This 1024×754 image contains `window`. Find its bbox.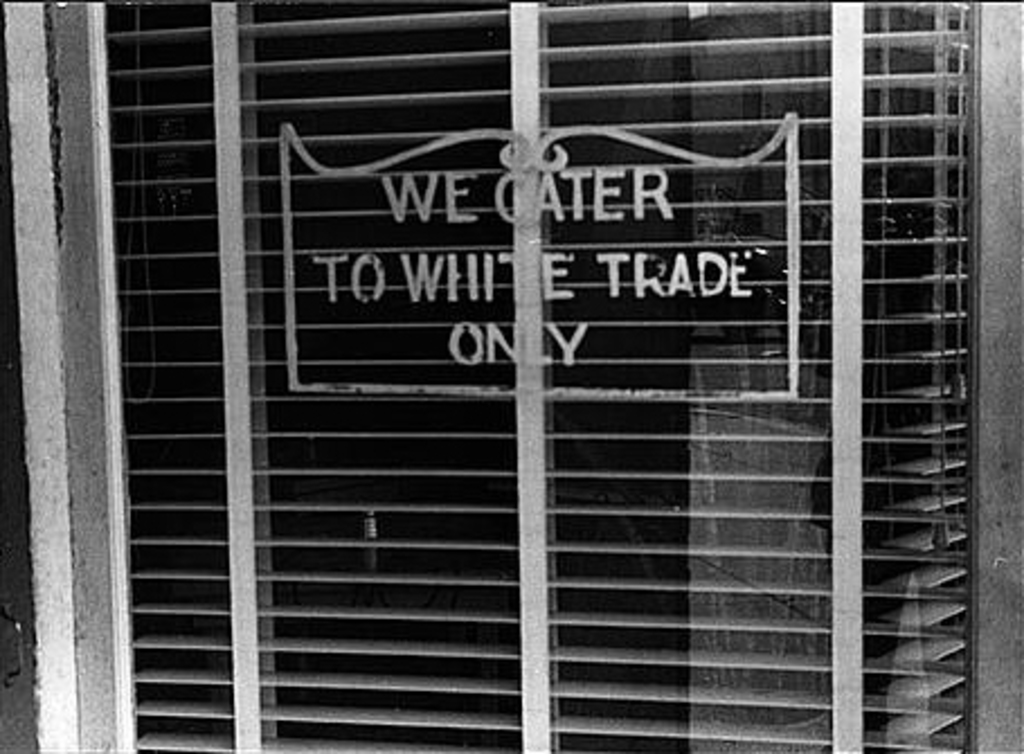
0:0:1022:752.
